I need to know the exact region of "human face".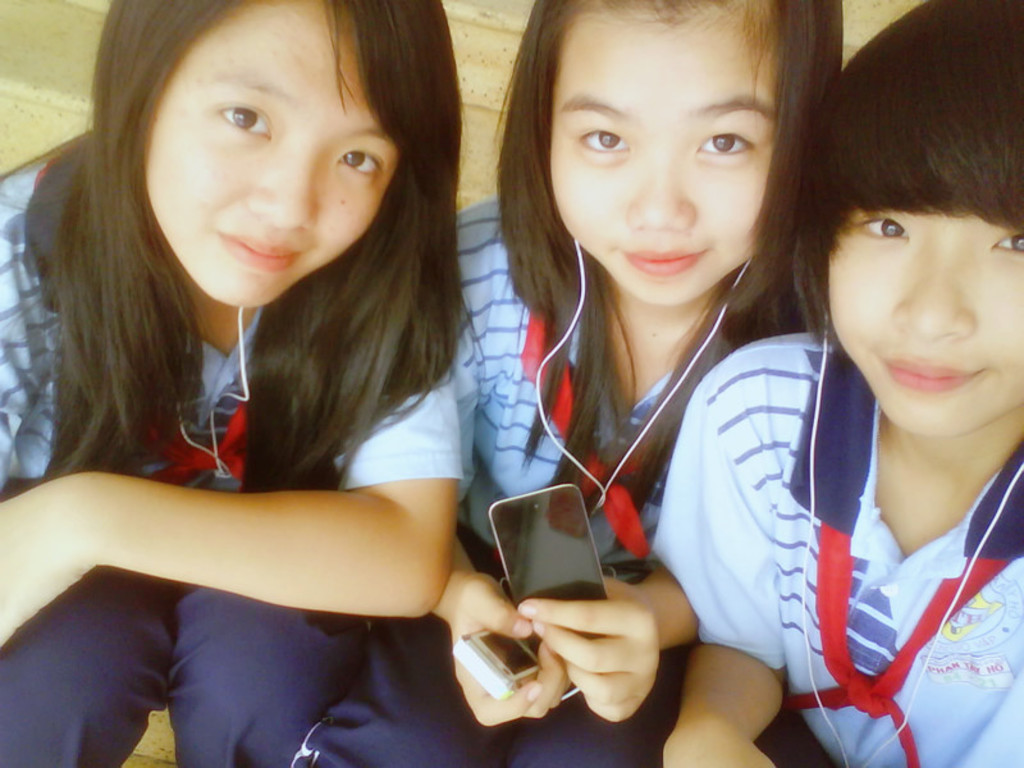
Region: region(823, 161, 1023, 436).
